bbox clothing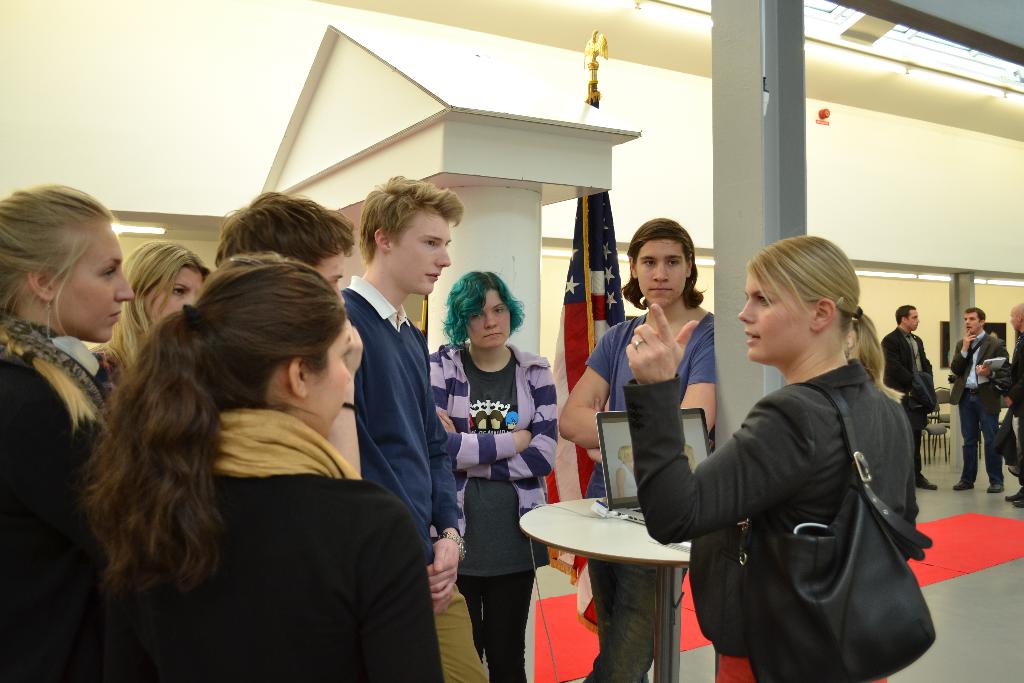
947, 334, 1005, 483
